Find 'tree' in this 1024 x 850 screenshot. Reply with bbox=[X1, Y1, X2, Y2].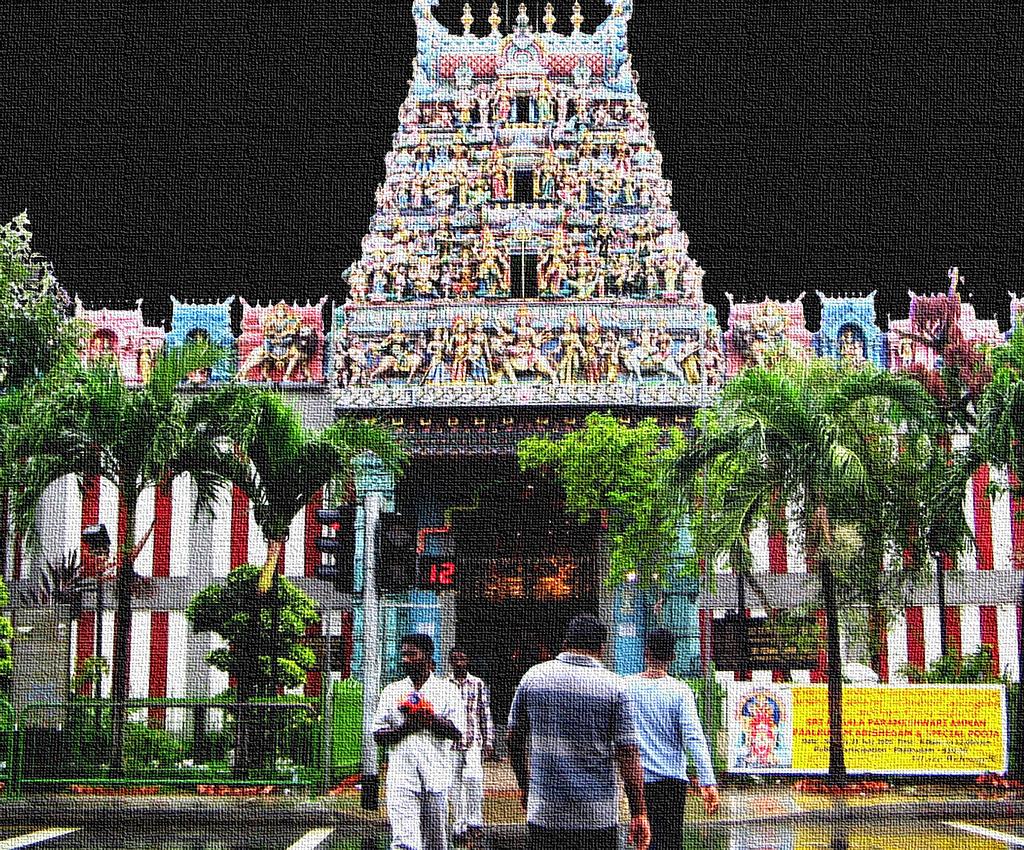
bbox=[200, 388, 377, 737].
